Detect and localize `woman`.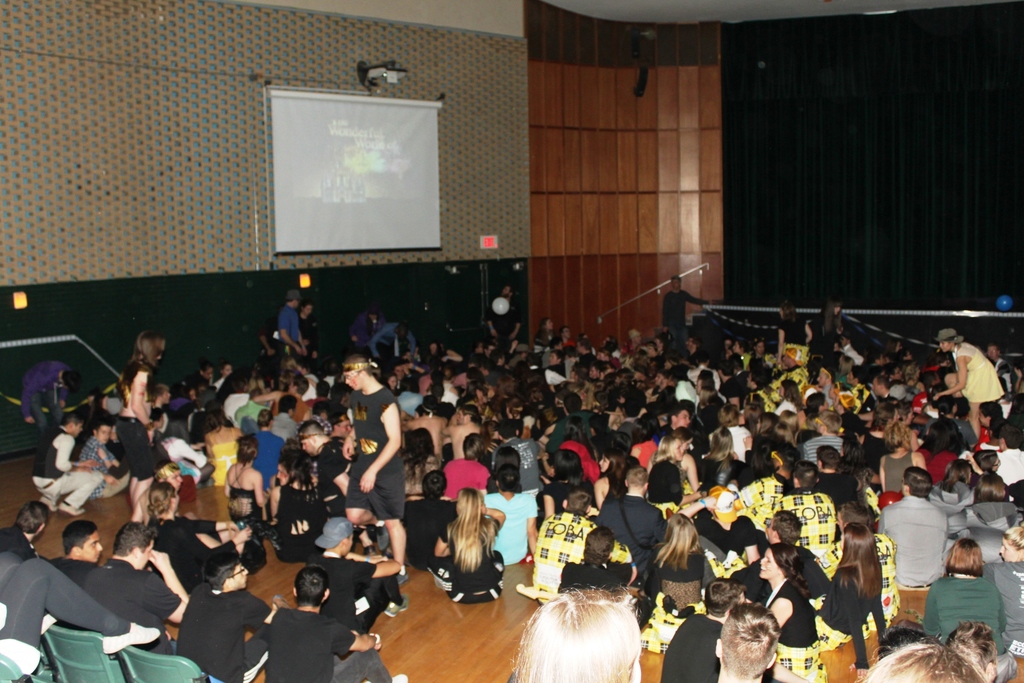
Localized at select_region(932, 459, 971, 502).
